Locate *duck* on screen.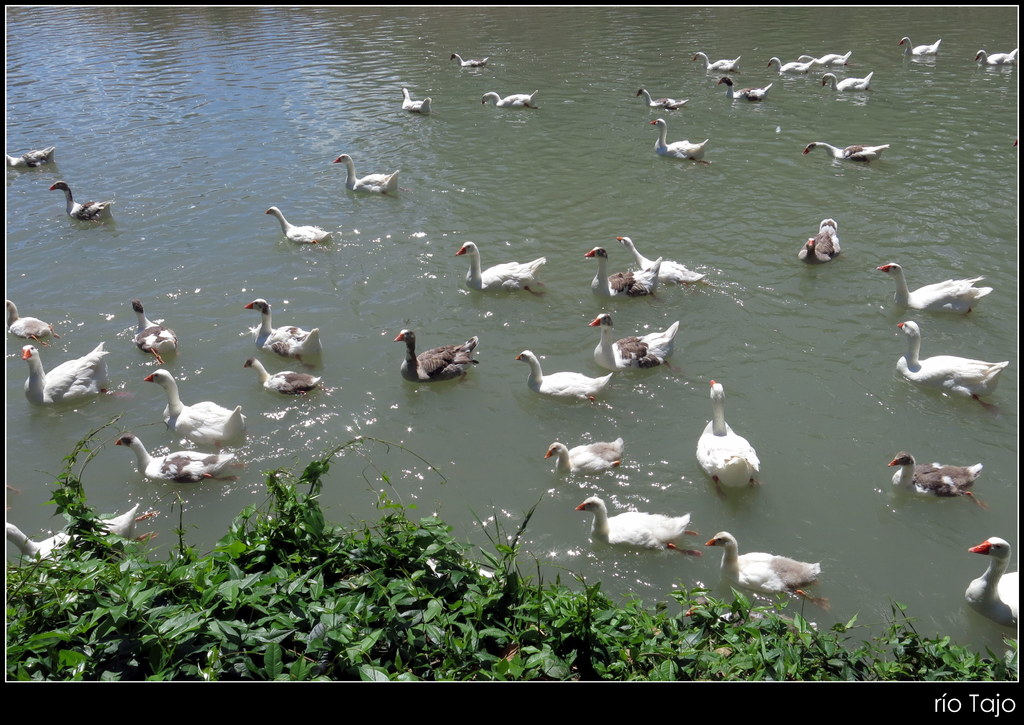
On screen at {"x1": 636, "y1": 90, "x2": 687, "y2": 123}.
